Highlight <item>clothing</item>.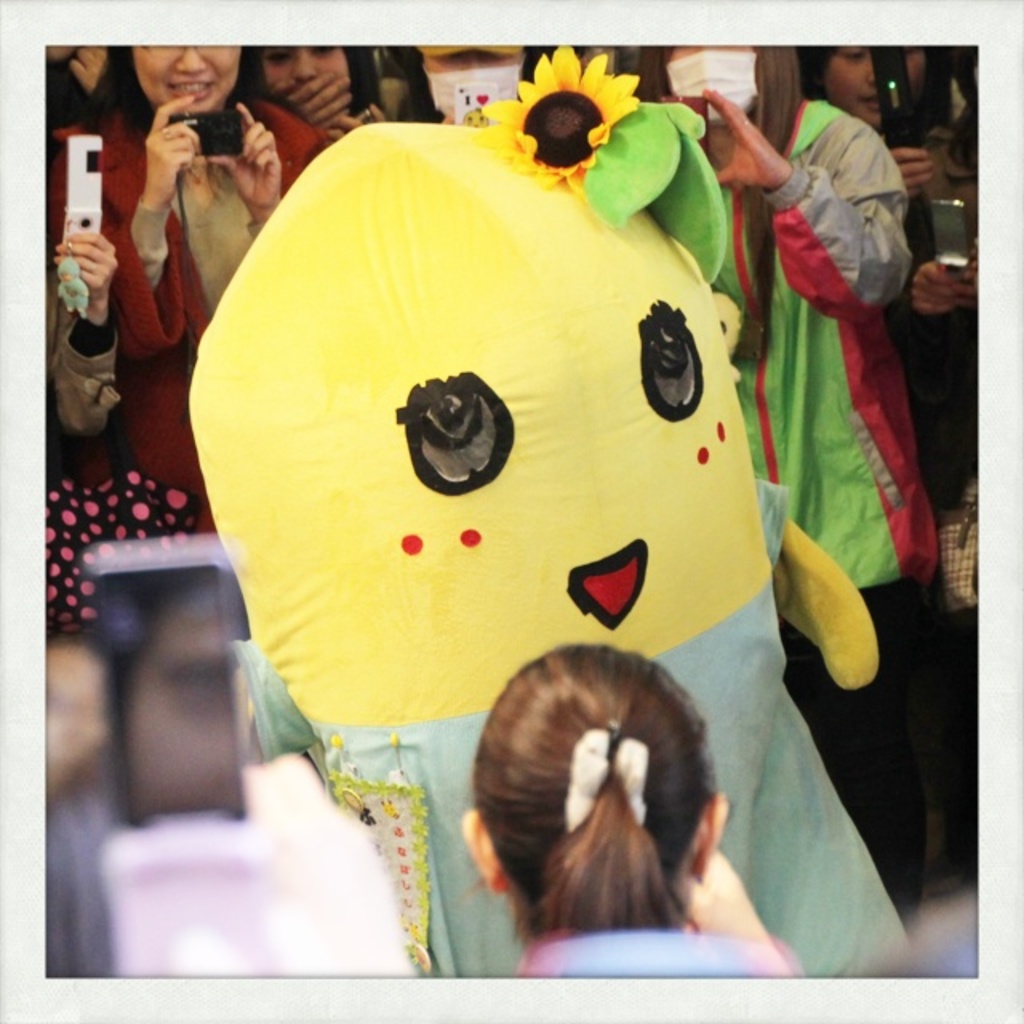
Highlighted region: l=38, t=54, r=214, b=640.
